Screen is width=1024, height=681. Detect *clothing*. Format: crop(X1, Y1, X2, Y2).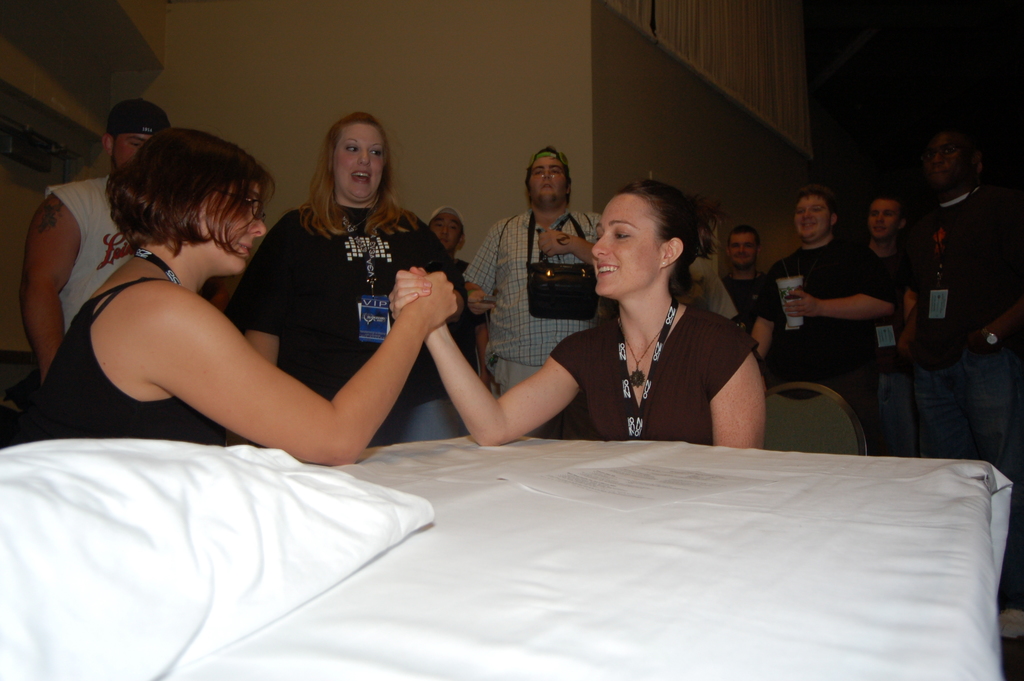
crop(227, 202, 488, 446).
